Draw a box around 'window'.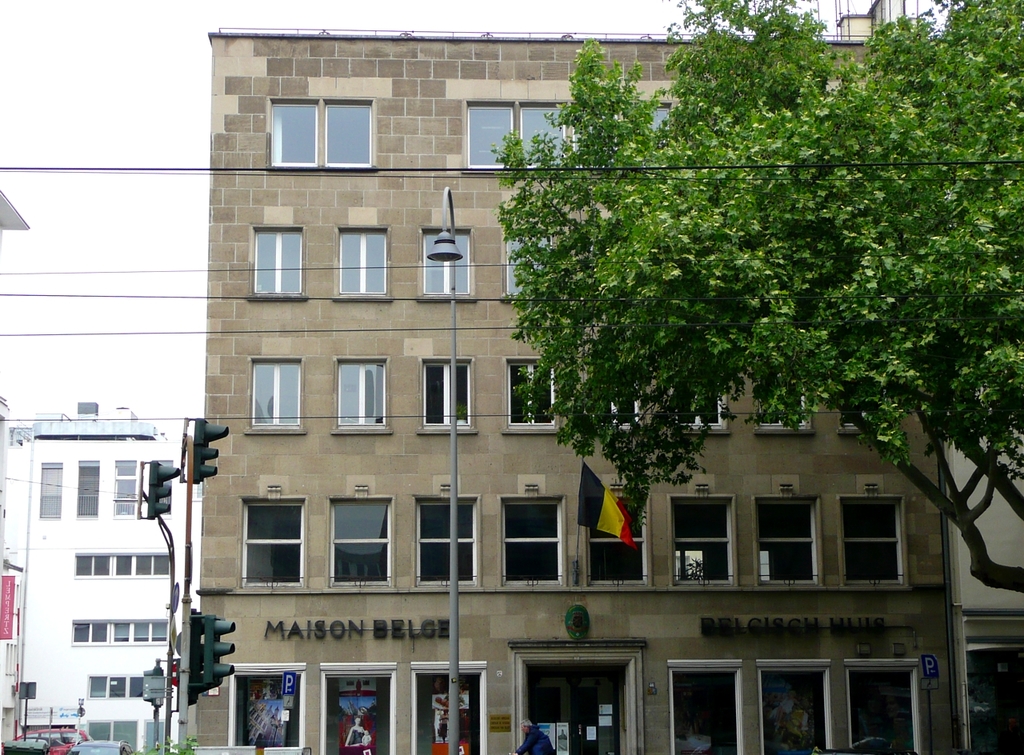
(506,362,554,419).
